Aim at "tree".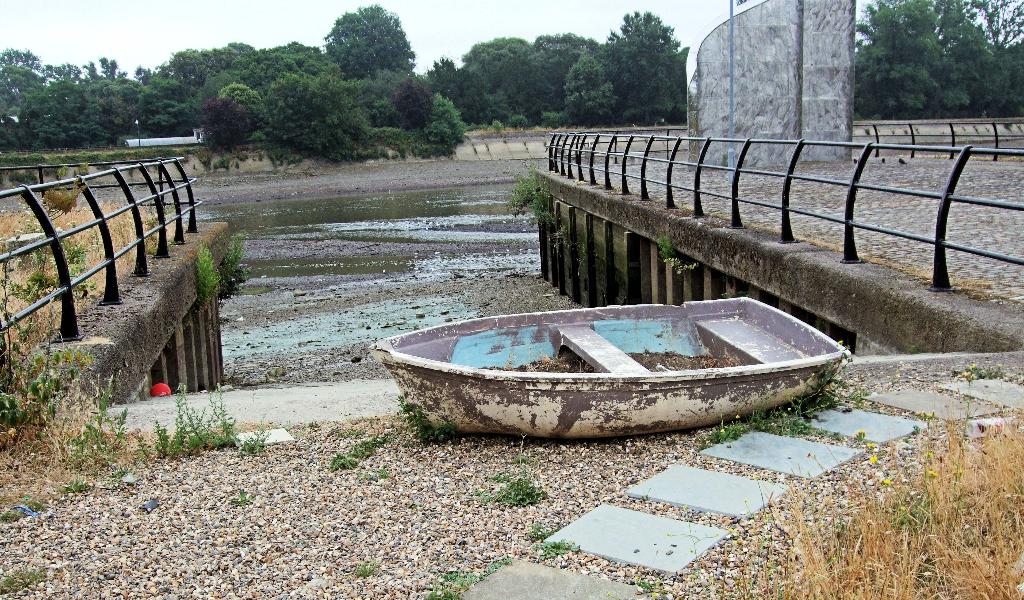
Aimed at (x1=851, y1=0, x2=956, y2=116).
